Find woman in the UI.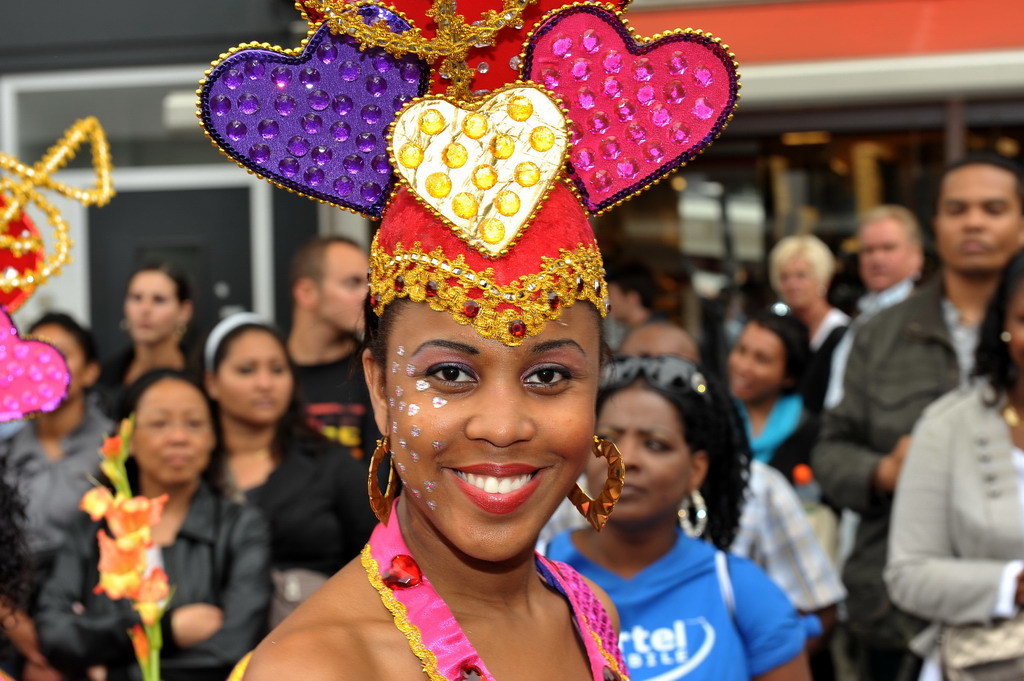
UI element at <region>192, 303, 380, 602</region>.
